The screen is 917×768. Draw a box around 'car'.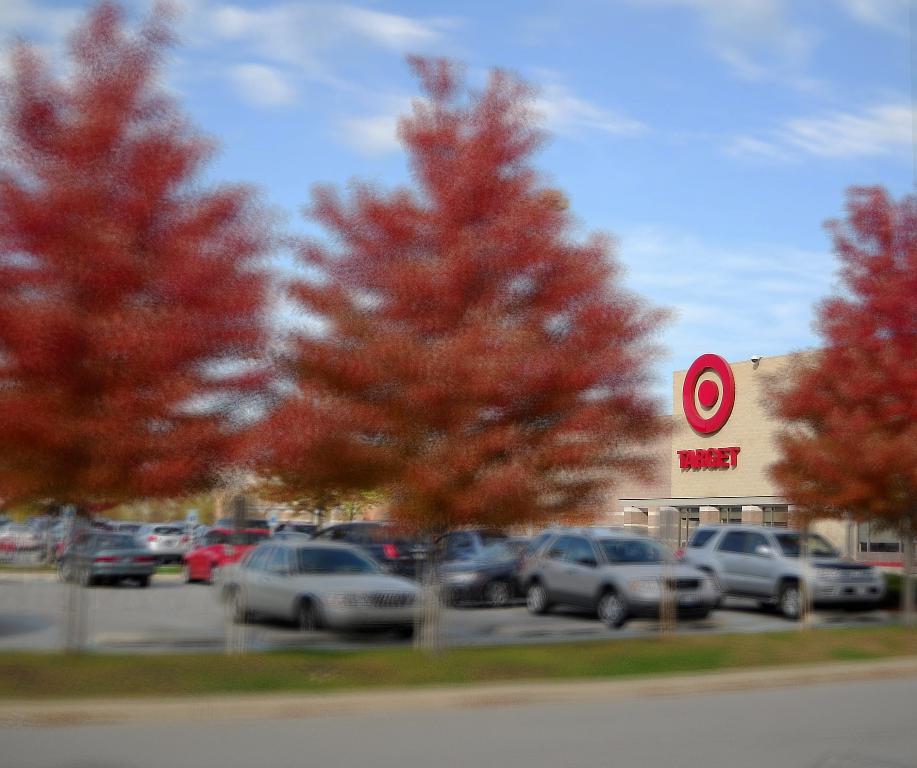
BBox(59, 529, 164, 595).
